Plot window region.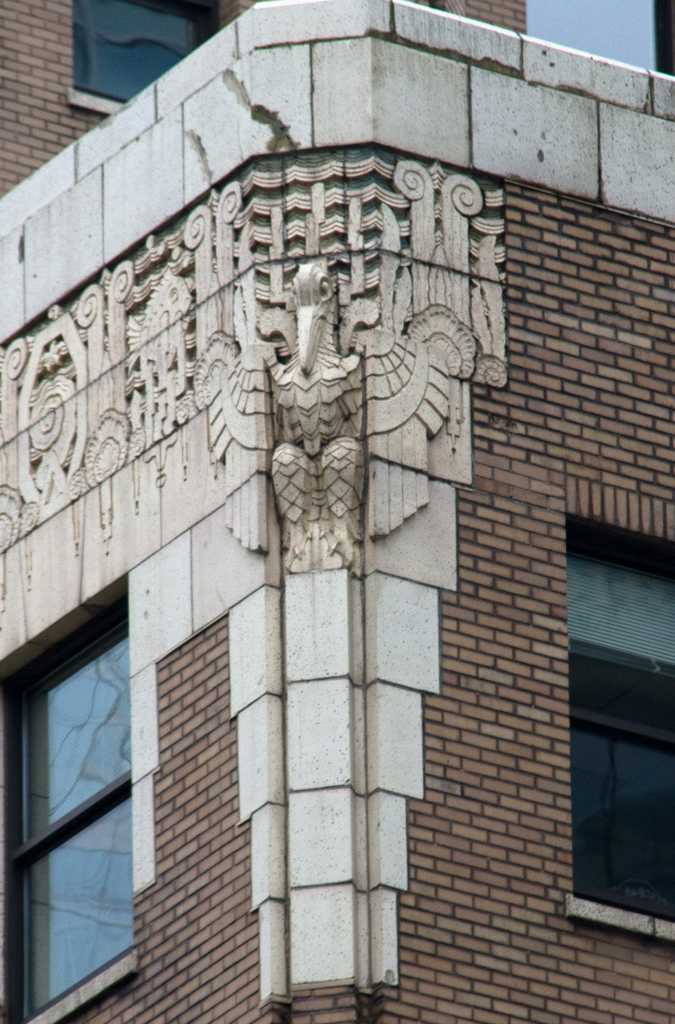
Plotted at <box>75,0,233,101</box>.
